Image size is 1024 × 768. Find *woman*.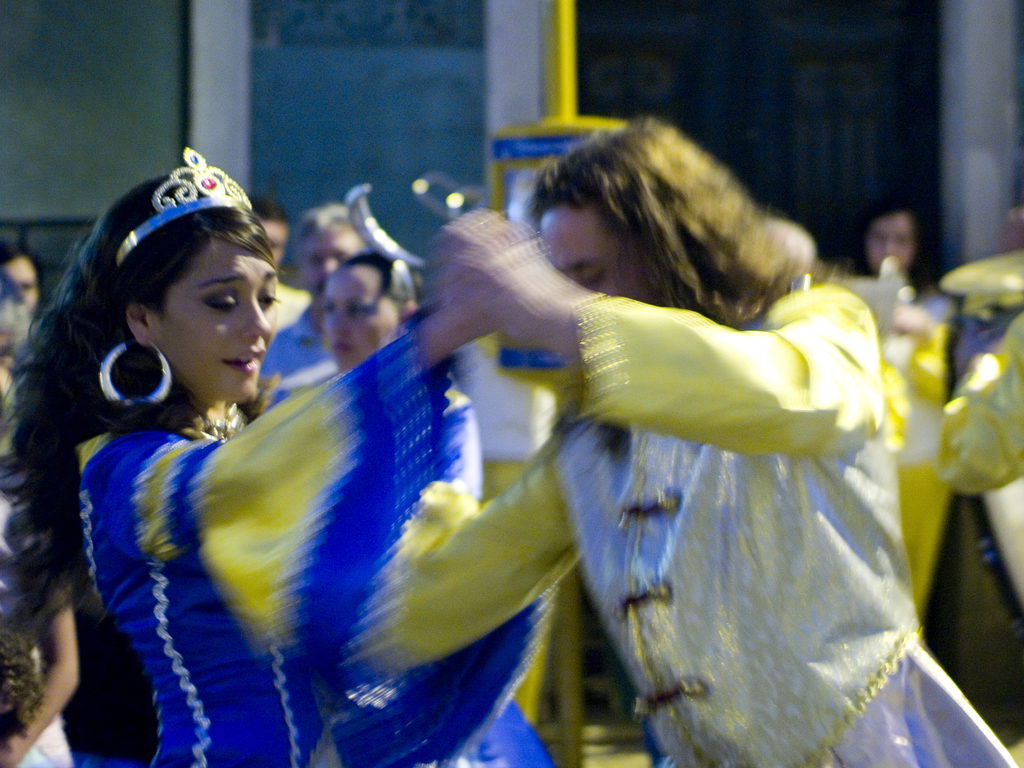
[left=6, top=150, right=597, bottom=751].
